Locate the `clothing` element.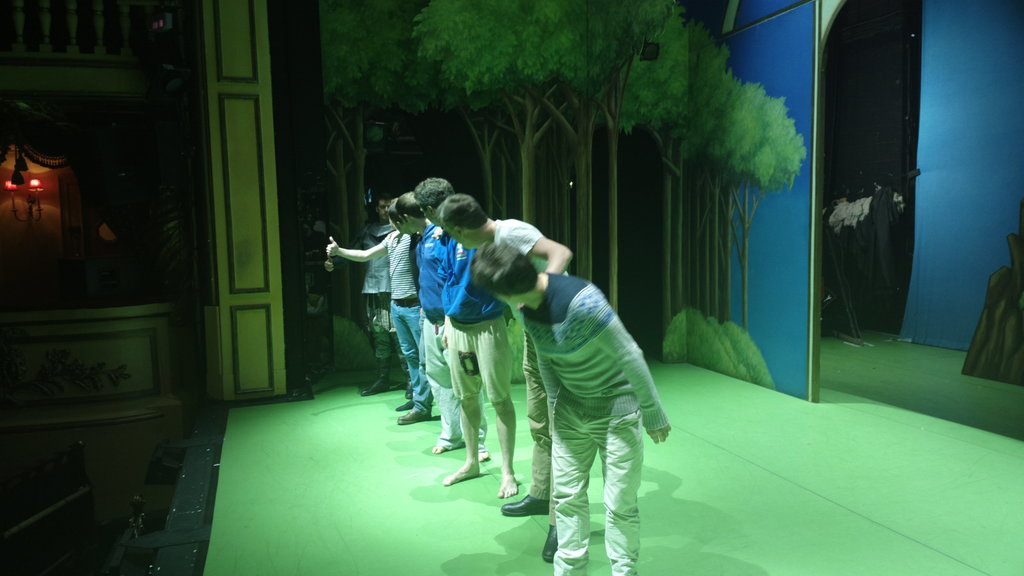
Element bbox: x1=432, y1=233, x2=518, y2=418.
